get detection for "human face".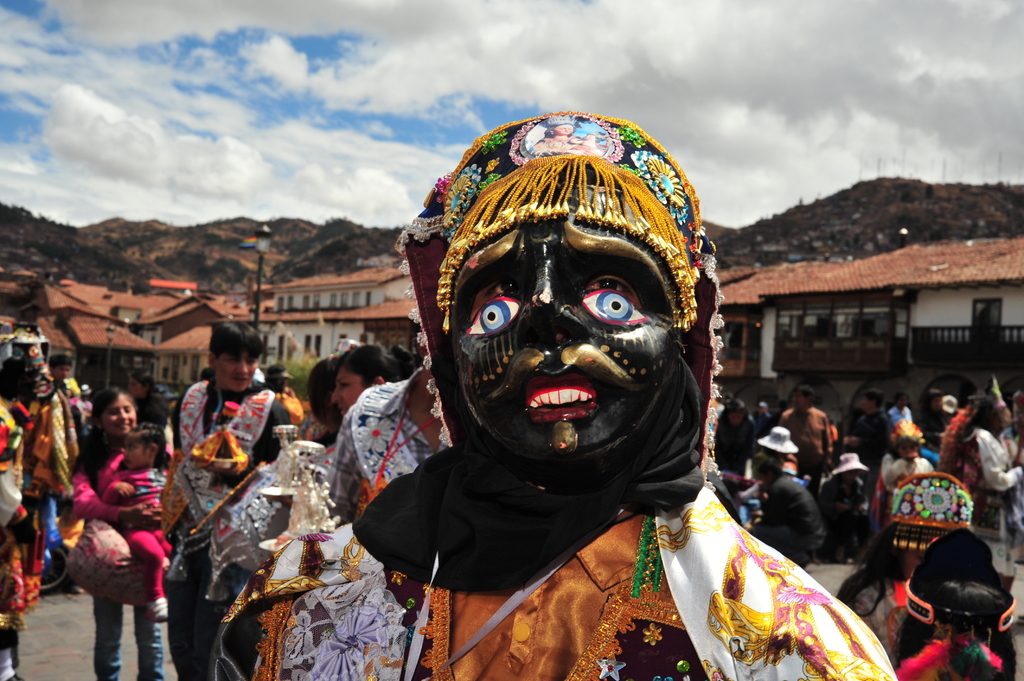
Detection: Rect(221, 351, 255, 389).
